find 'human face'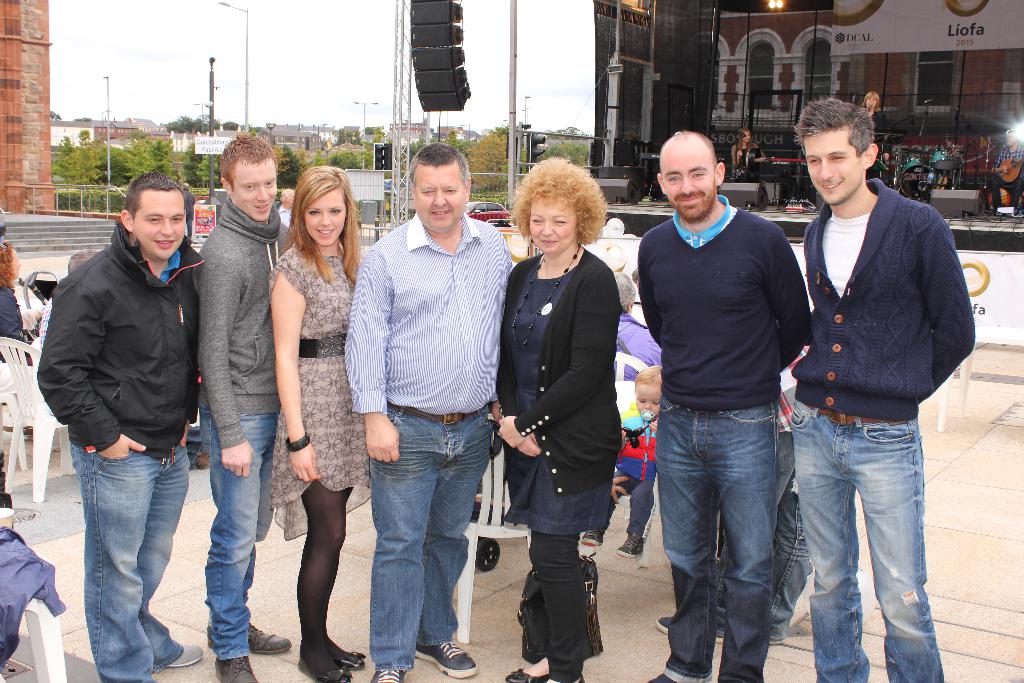
rect(1007, 133, 1019, 147)
